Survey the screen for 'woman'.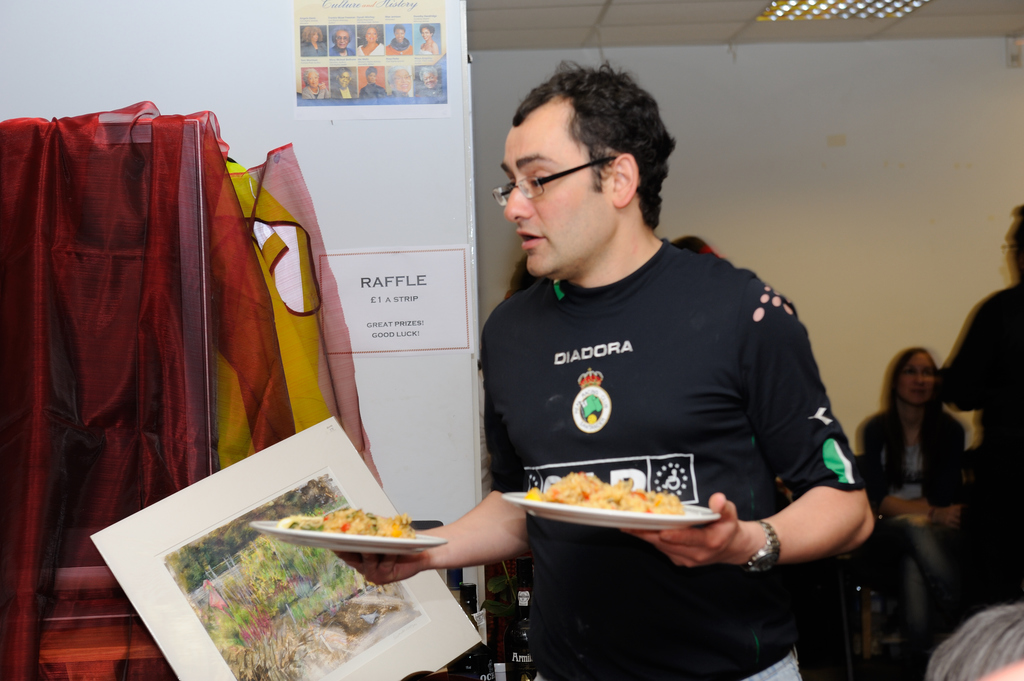
Survey found: crop(876, 342, 982, 556).
